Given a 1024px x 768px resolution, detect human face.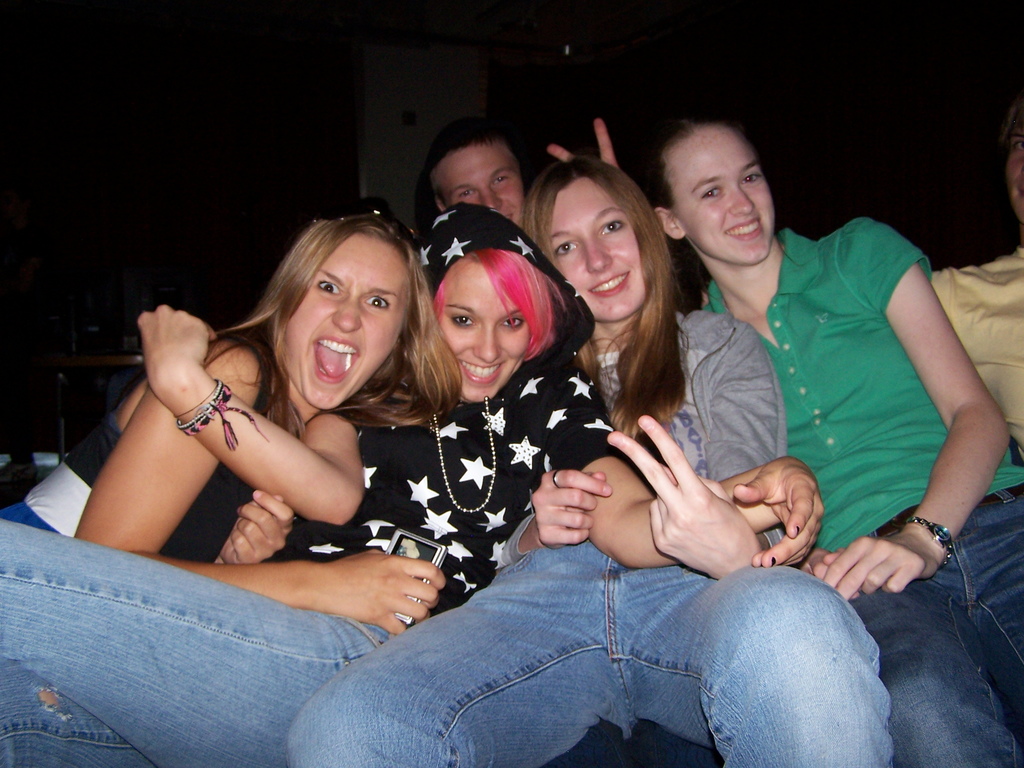
crop(554, 178, 645, 319).
